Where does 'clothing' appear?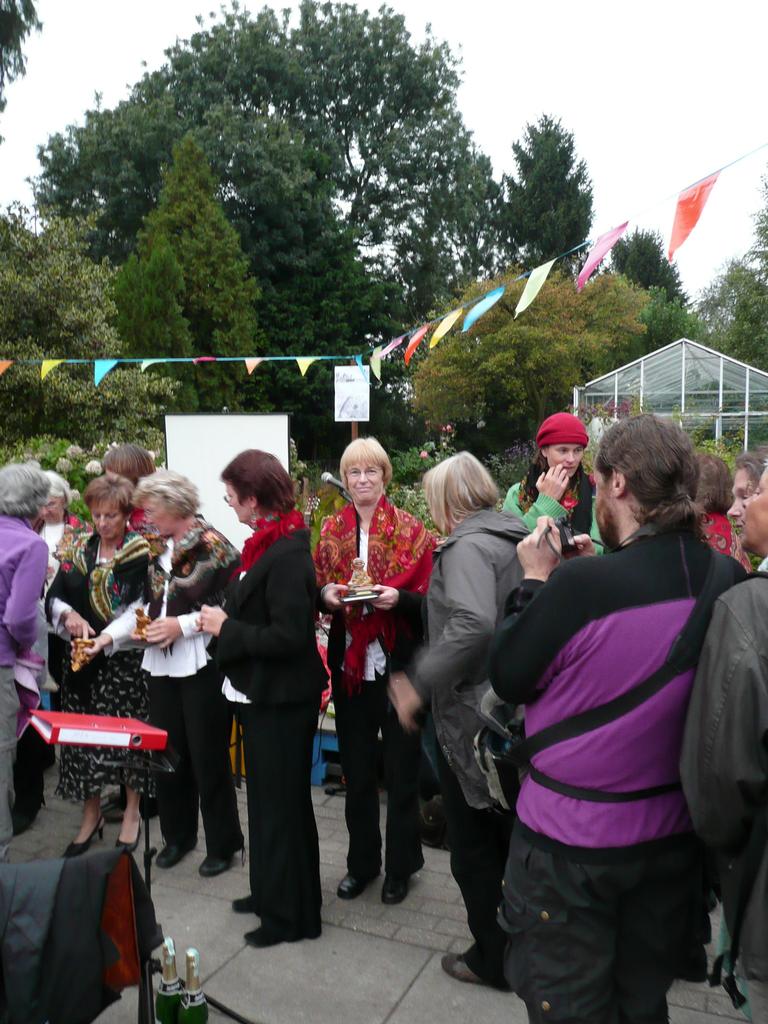
Appears at crop(127, 498, 177, 547).
